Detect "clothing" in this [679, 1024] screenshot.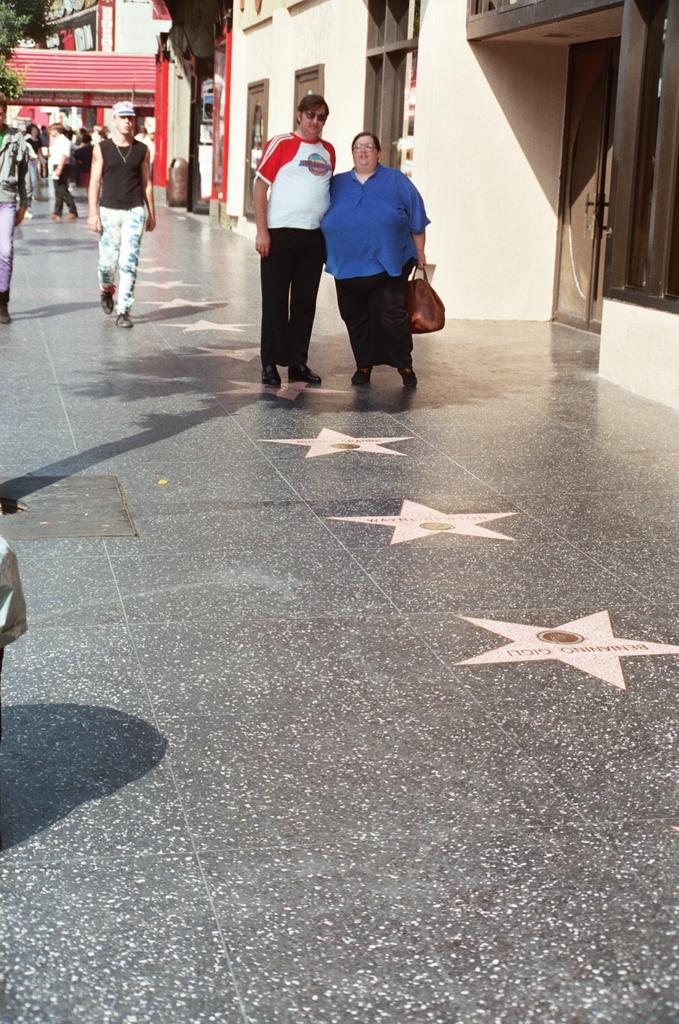
Detection: crop(3, 124, 26, 302).
